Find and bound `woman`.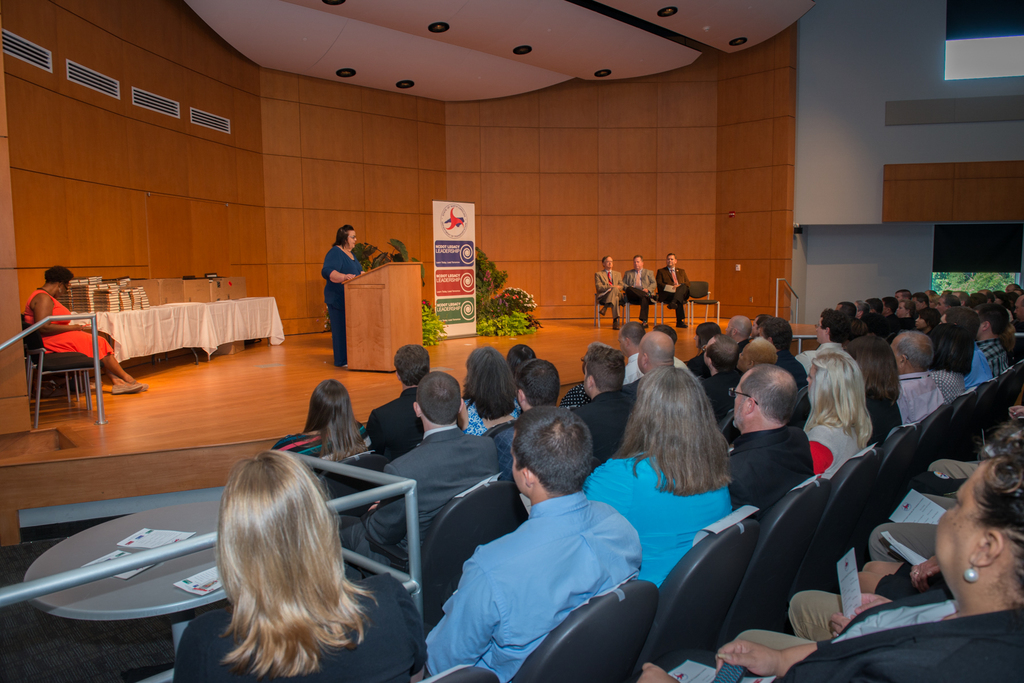
Bound: {"left": 918, "top": 322, "right": 986, "bottom": 407}.
